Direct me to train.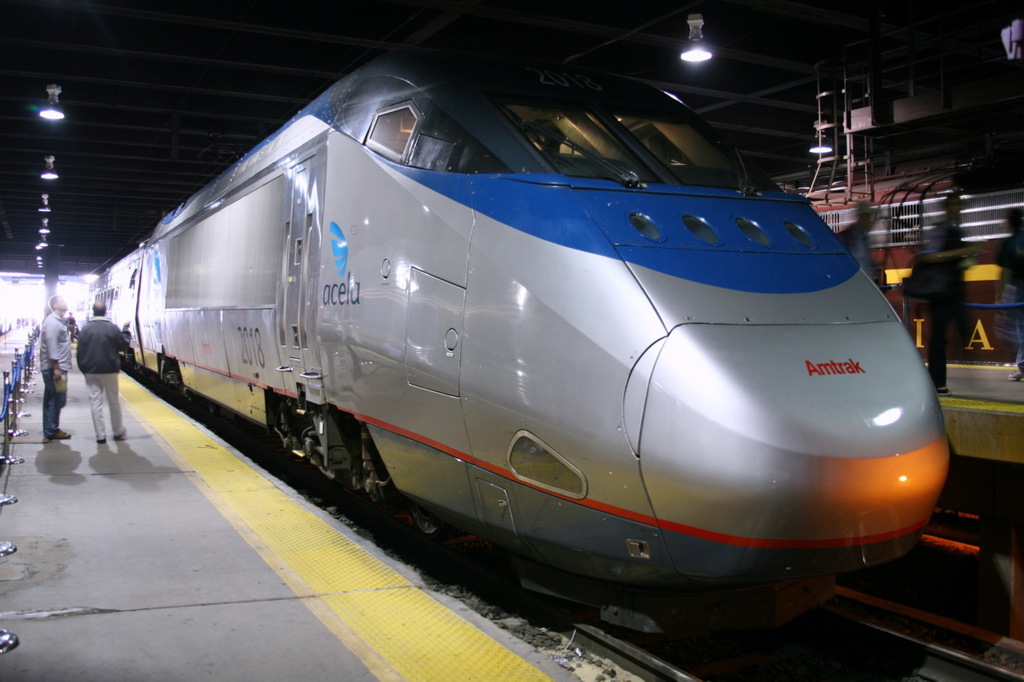
Direction: (74, 52, 951, 638).
